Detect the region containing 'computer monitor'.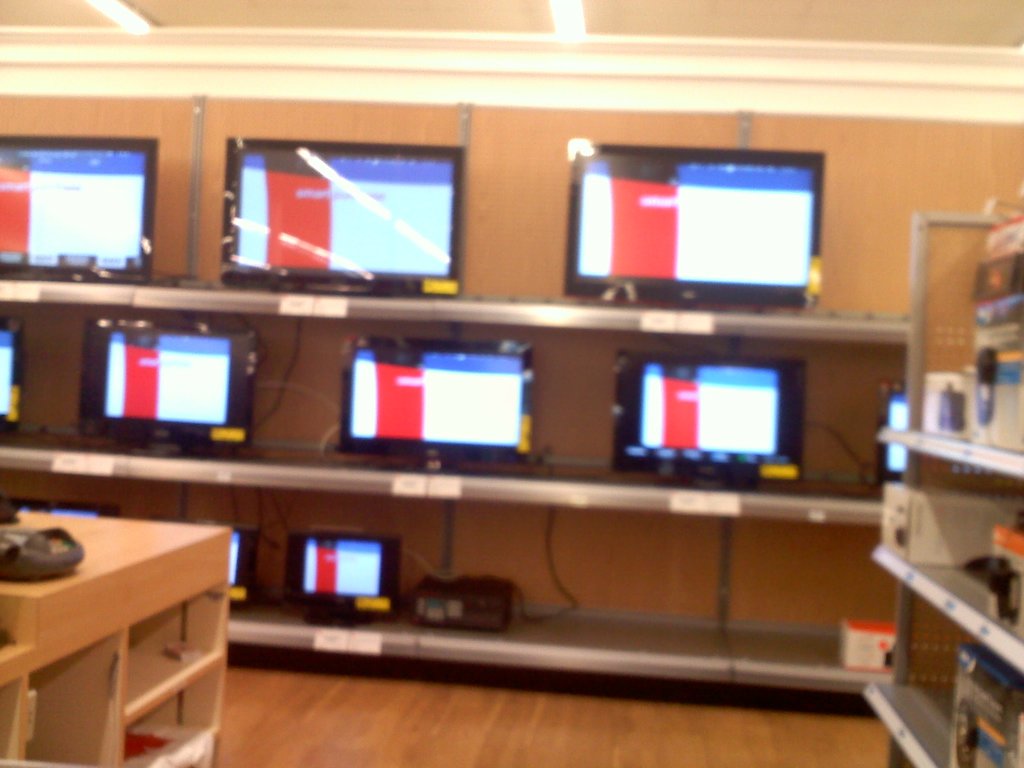
(607, 354, 803, 489).
